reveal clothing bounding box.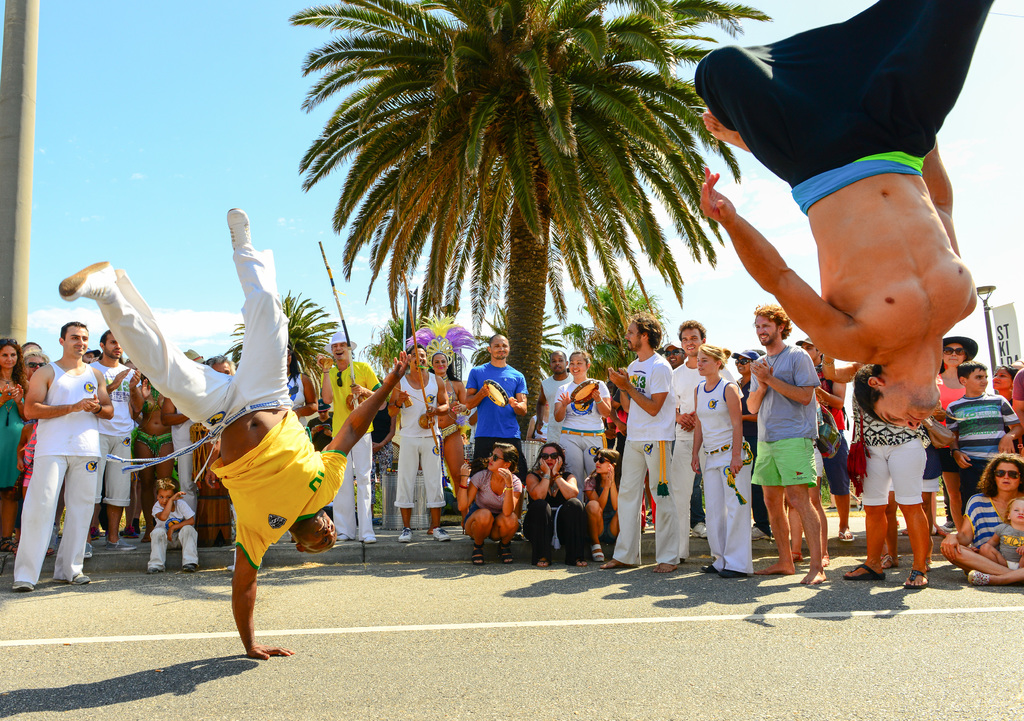
Revealed: <region>394, 371, 446, 507</region>.
